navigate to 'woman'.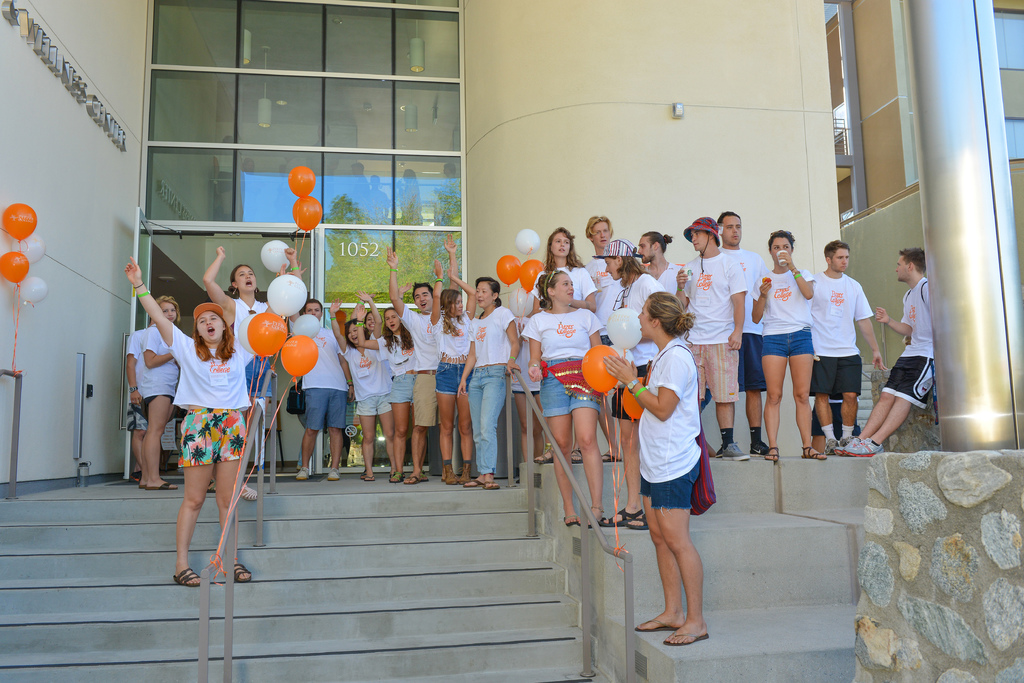
Navigation target: [x1=121, y1=258, x2=293, y2=590].
